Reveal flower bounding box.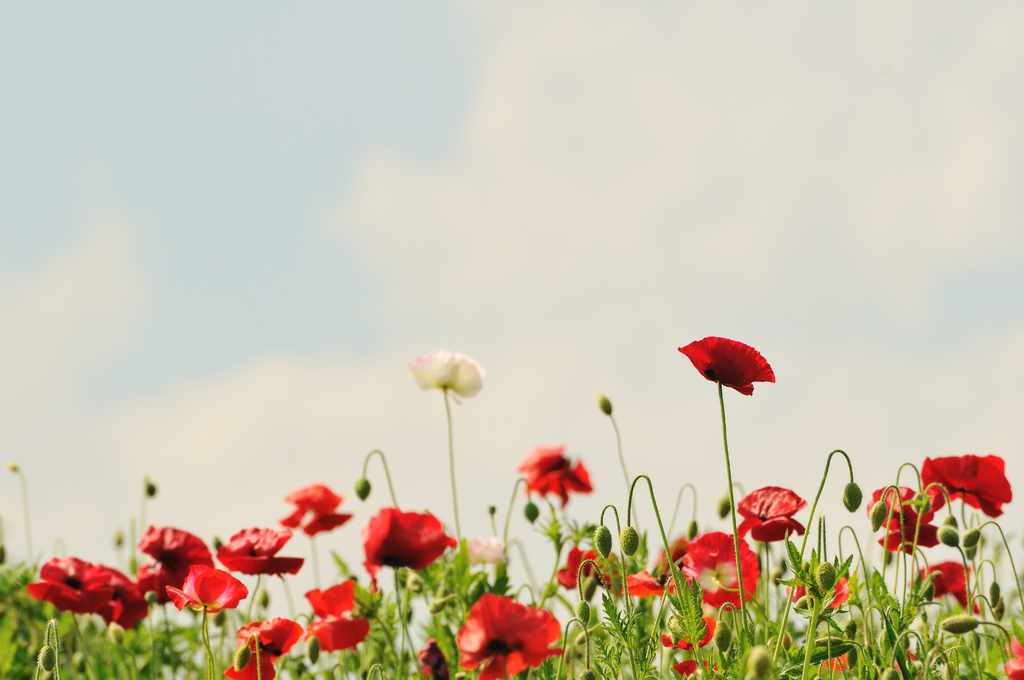
Revealed: {"x1": 676, "y1": 334, "x2": 770, "y2": 396}.
